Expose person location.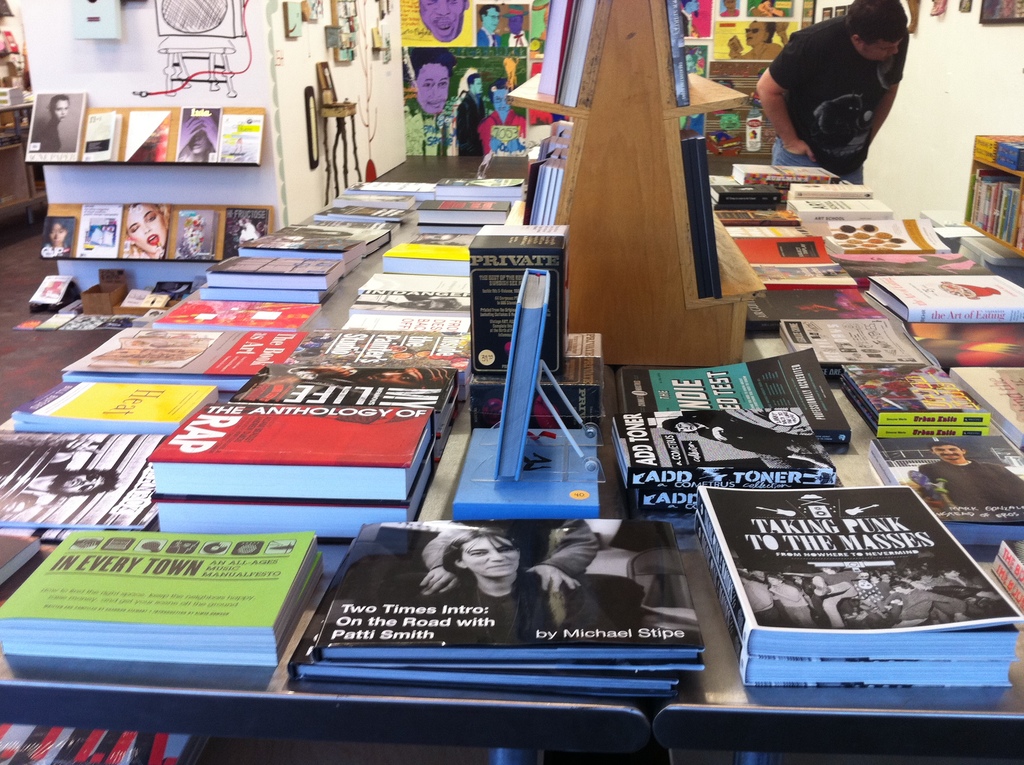
Exposed at [left=445, top=531, right=605, bottom=647].
